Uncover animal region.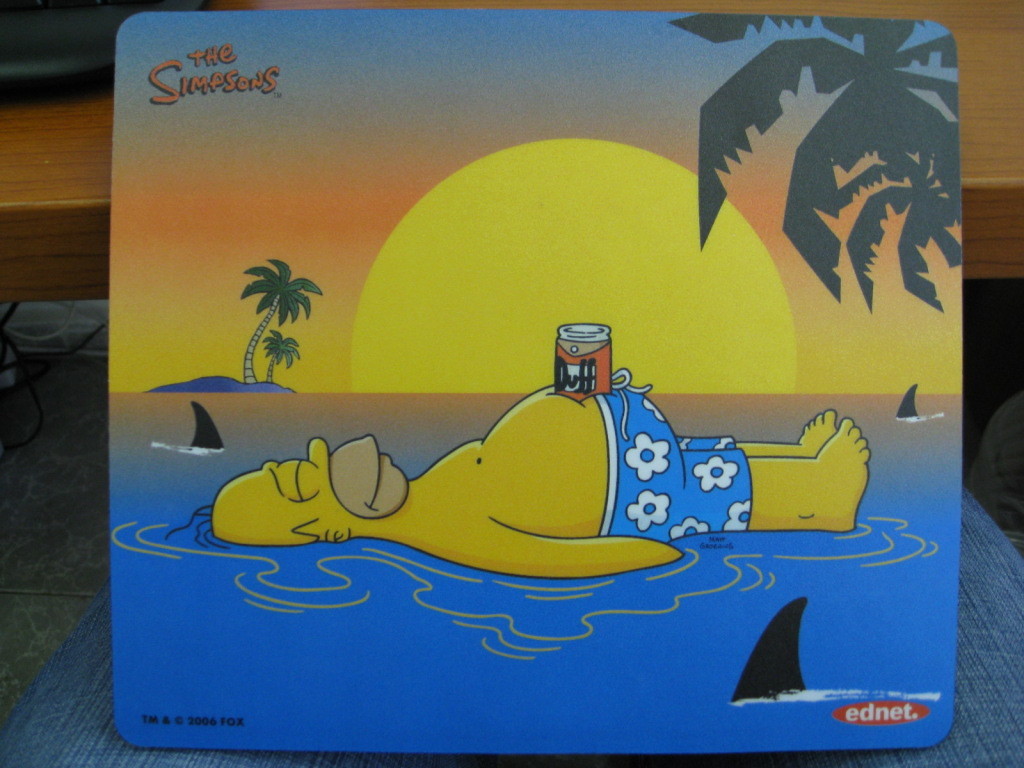
Uncovered: pyautogui.locateOnScreen(897, 382, 917, 423).
